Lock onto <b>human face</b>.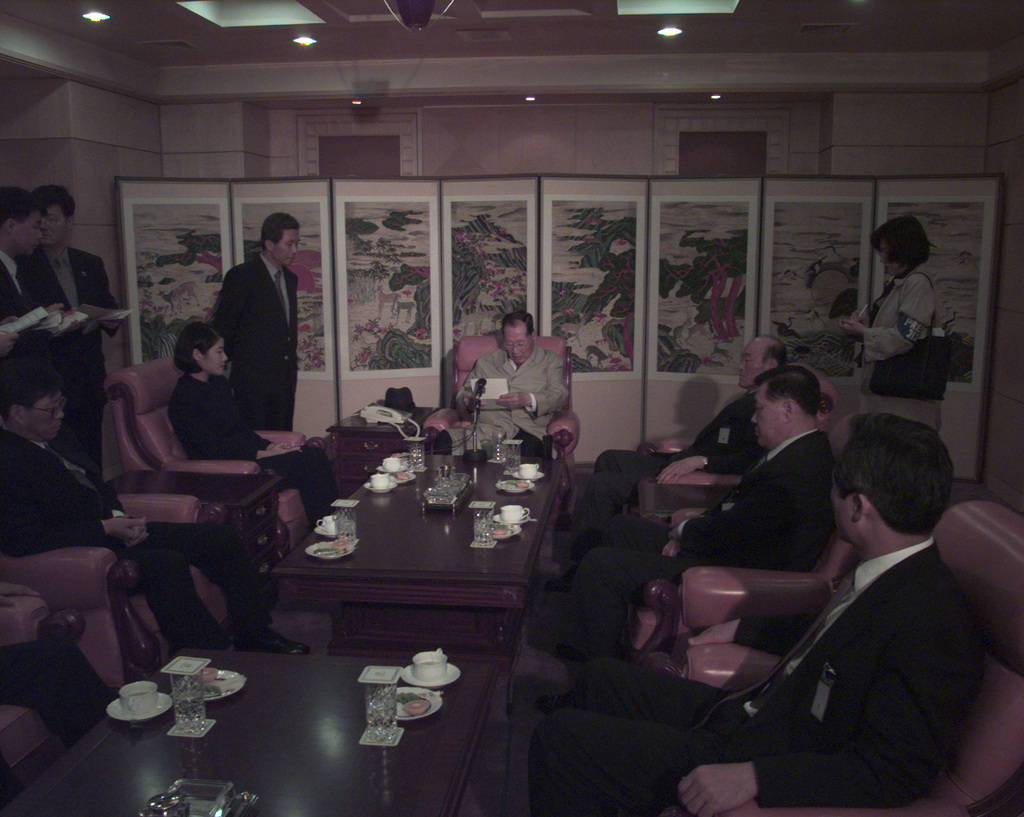
Locked: (x1=42, y1=196, x2=69, y2=245).
